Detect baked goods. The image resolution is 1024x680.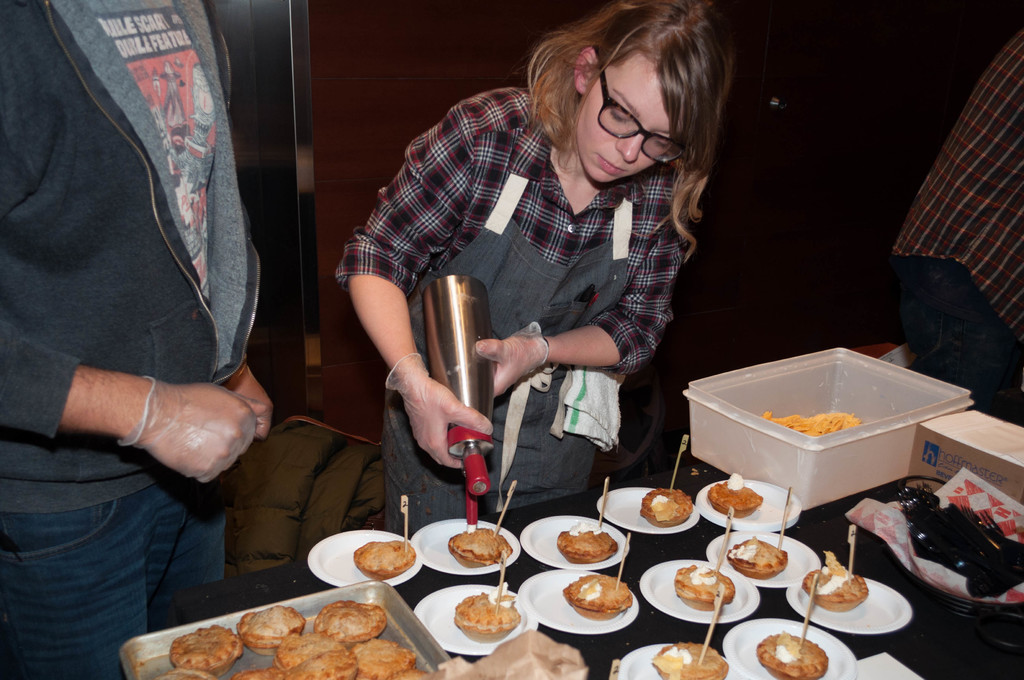
Rect(725, 535, 788, 579).
